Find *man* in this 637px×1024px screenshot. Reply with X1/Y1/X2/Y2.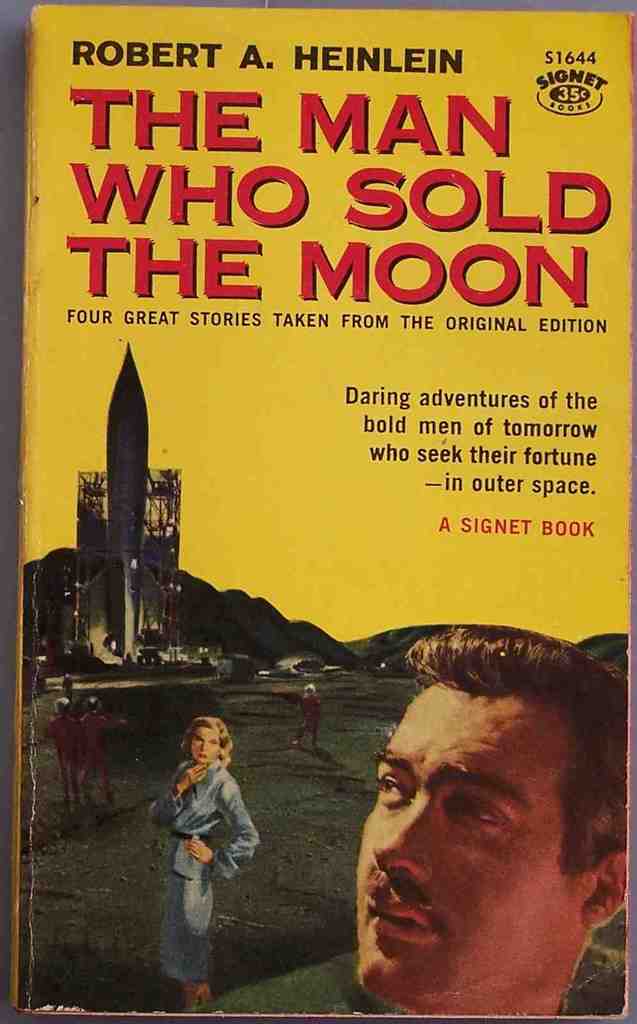
327/655/634/1014.
